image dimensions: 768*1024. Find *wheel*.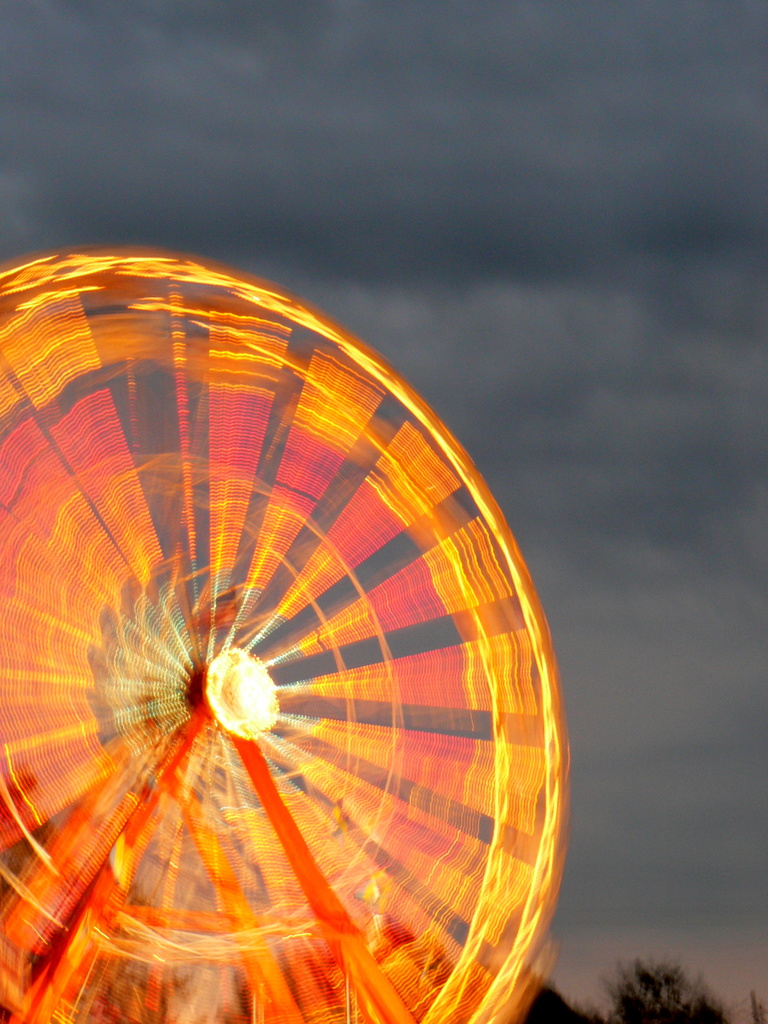
0, 252, 565, 1023.
